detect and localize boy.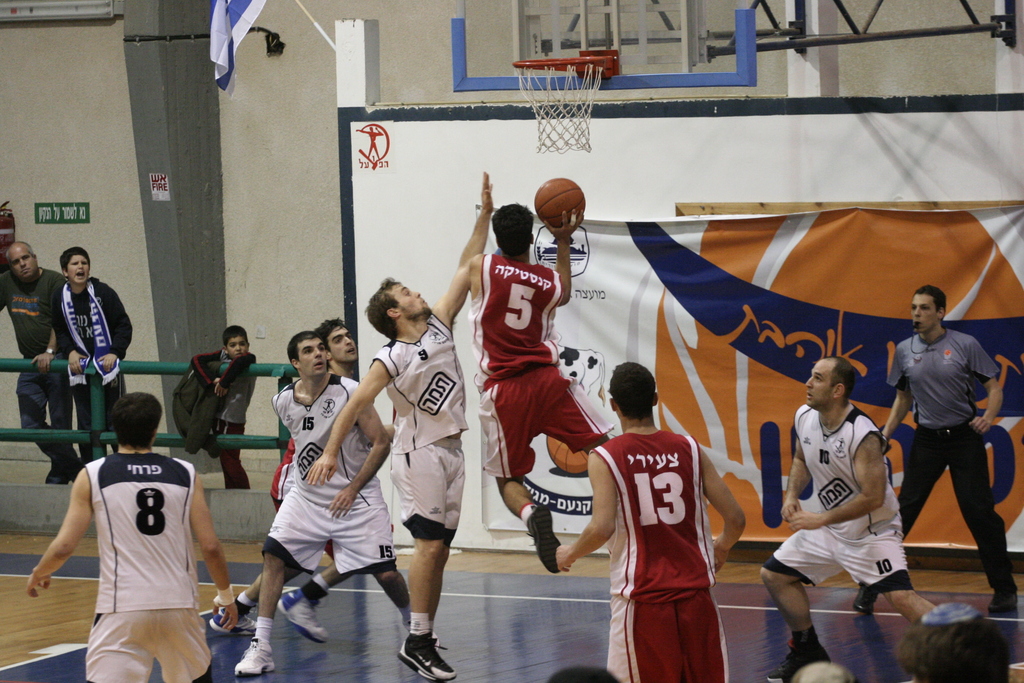
Localized at 190:327:255:493.
